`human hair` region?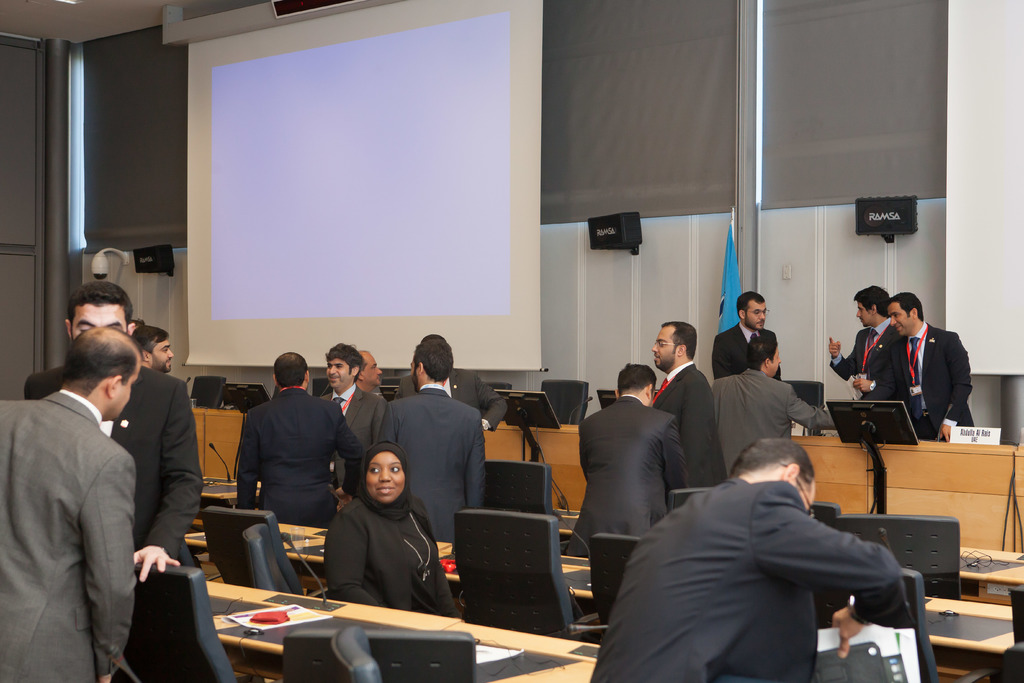
{"x1": 742, "y1": 329, "x2": 779, "y2": 372}
